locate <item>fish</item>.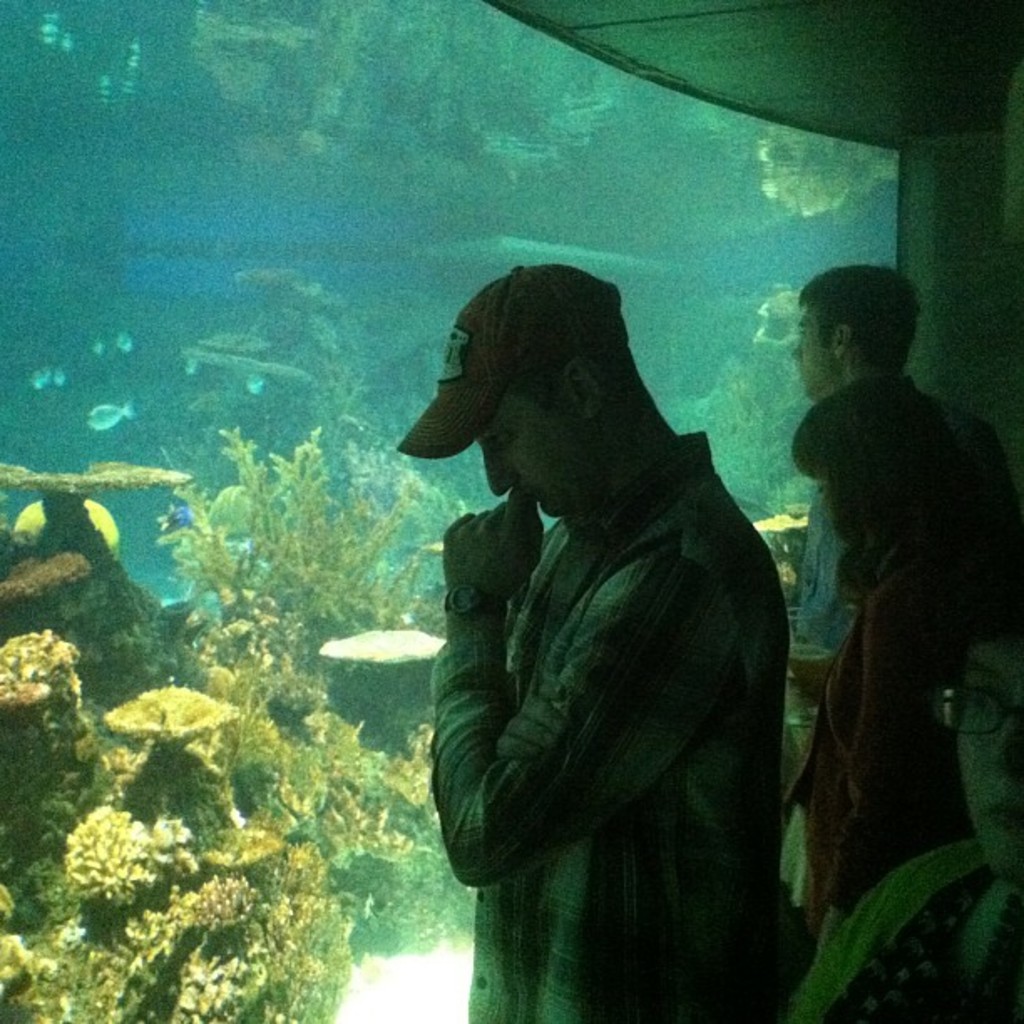
Bounding box: 10, 499, 122, 557.
